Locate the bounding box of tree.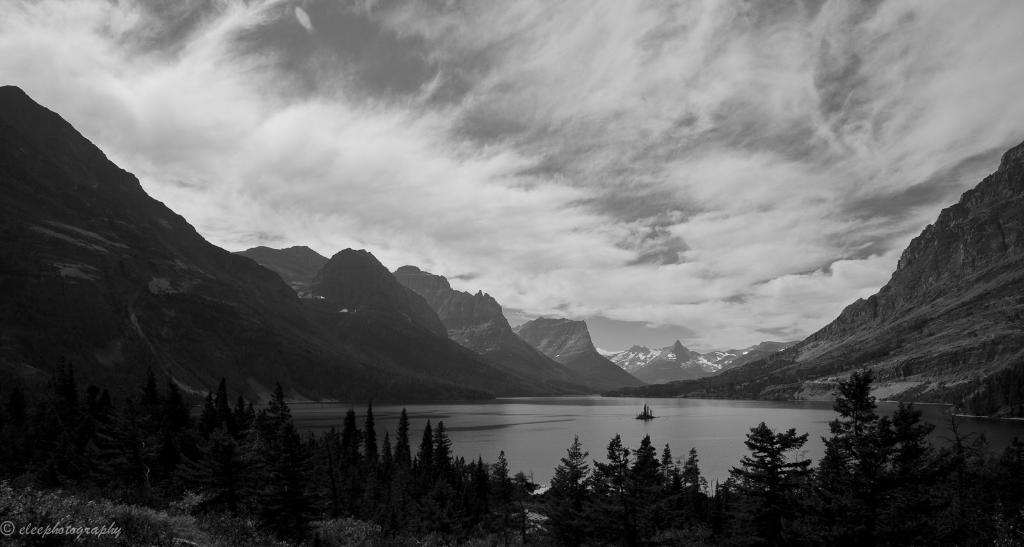
Bounding box: 24:278:125:488.
